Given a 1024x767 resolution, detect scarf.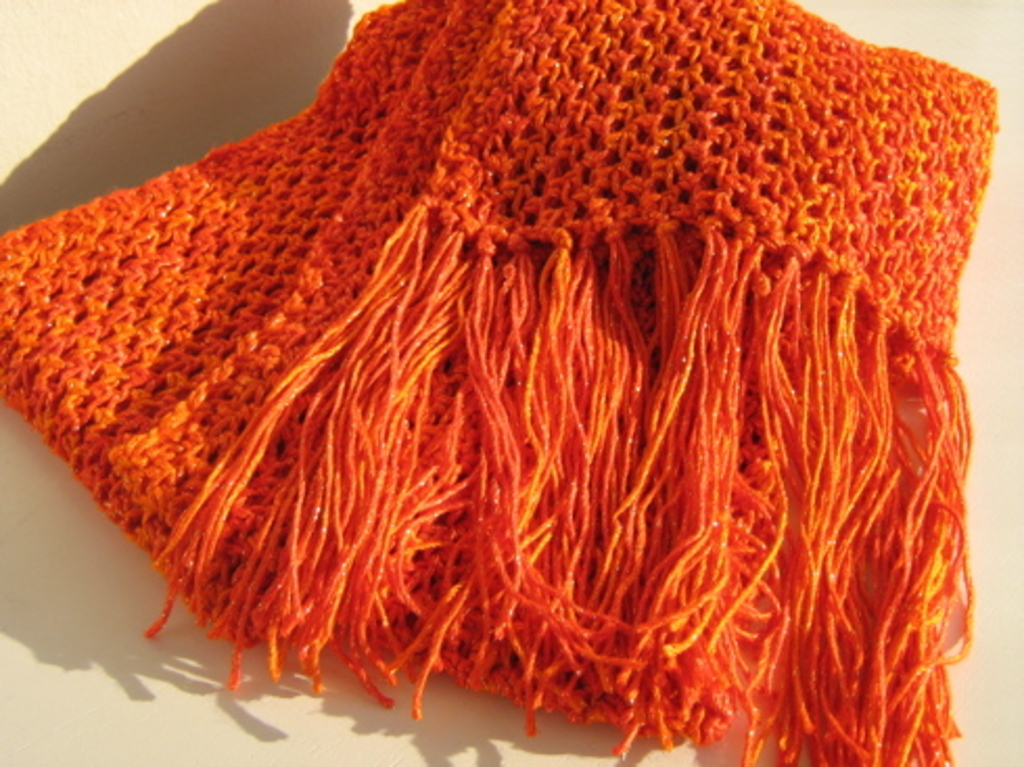
<box>0,0,1003,765</box>.
